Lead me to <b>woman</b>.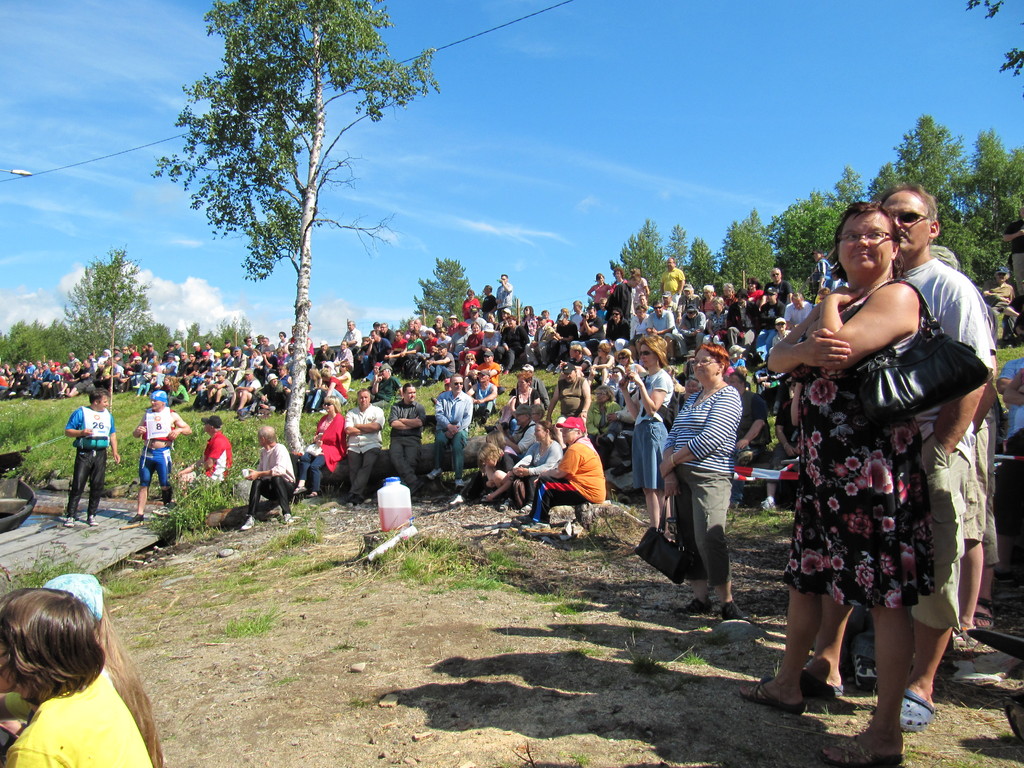
Lead to <box>57,358,84,401</box>.
